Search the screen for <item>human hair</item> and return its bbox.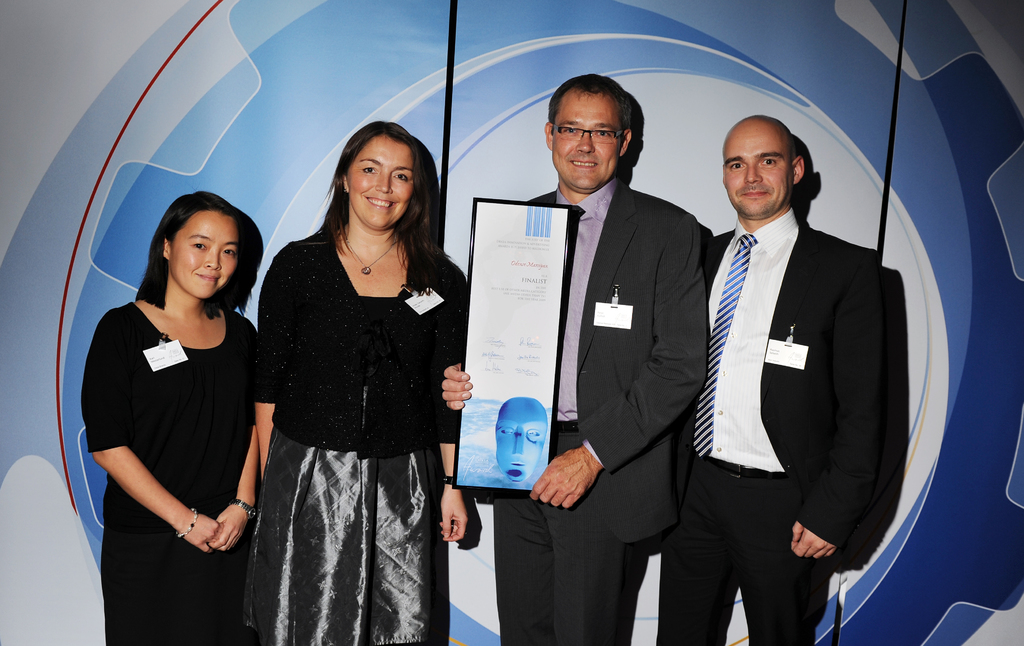
Found: pyautogui.locateOnScreen(134, 191, 265, 319).
